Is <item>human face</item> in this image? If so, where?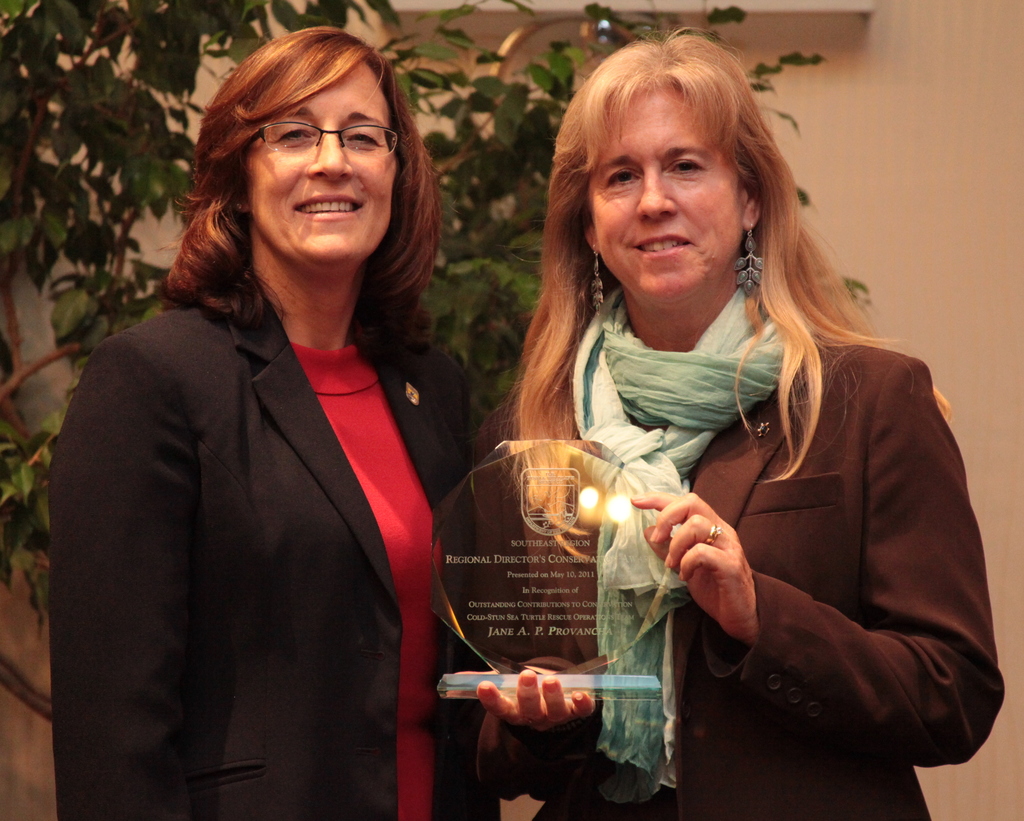
Yes, at (248,63,400,257).
